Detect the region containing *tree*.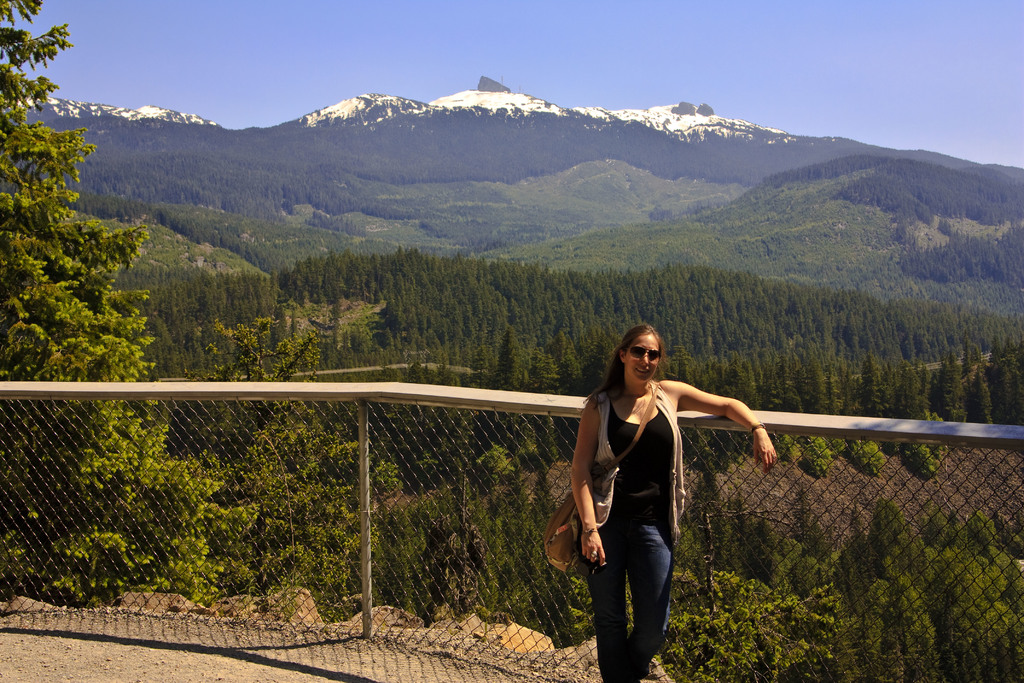
[0,0,259,604].
